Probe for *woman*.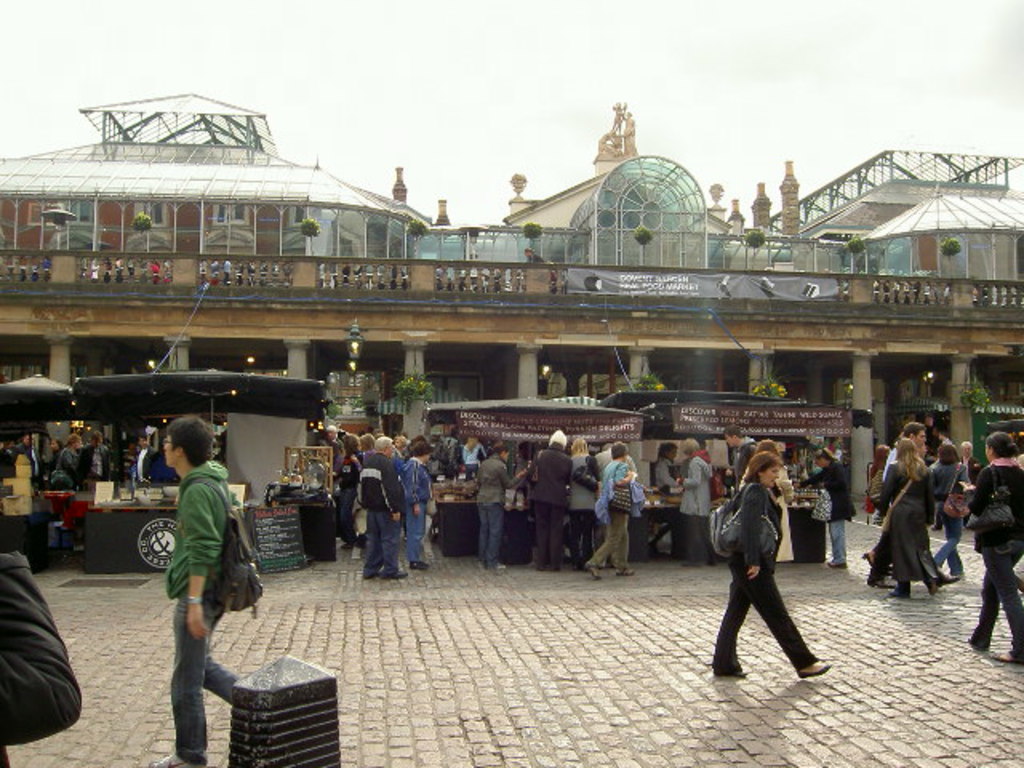
Probe result: locate(715, 461, 819, 690).
